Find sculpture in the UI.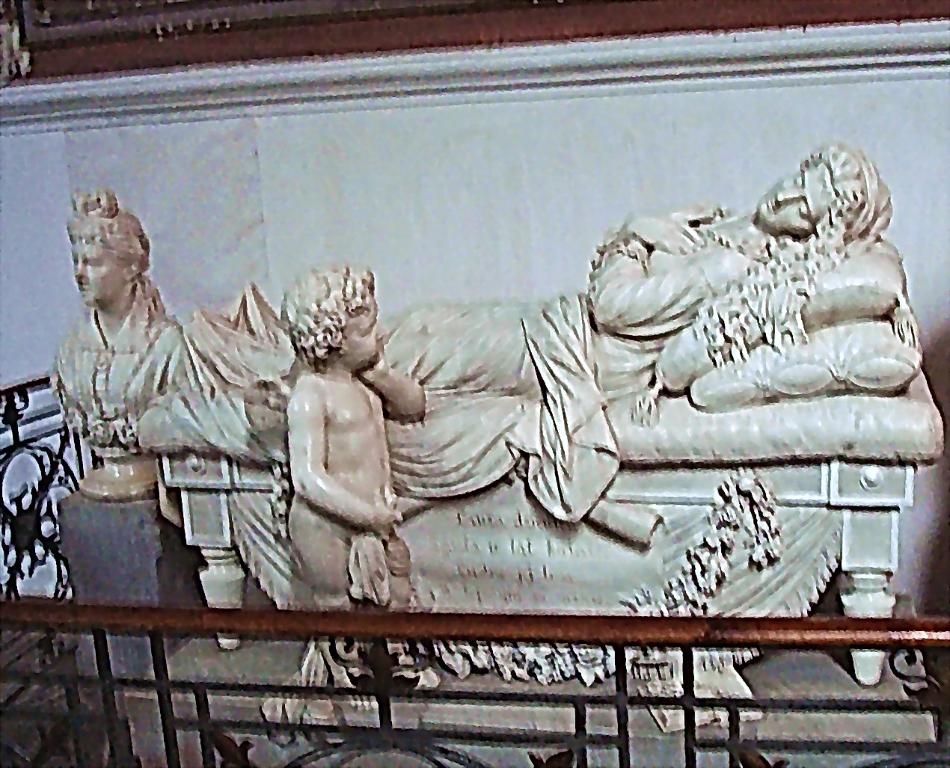
UI element at pyautogui.locateOnScreen(49, 197, 168, 452).
